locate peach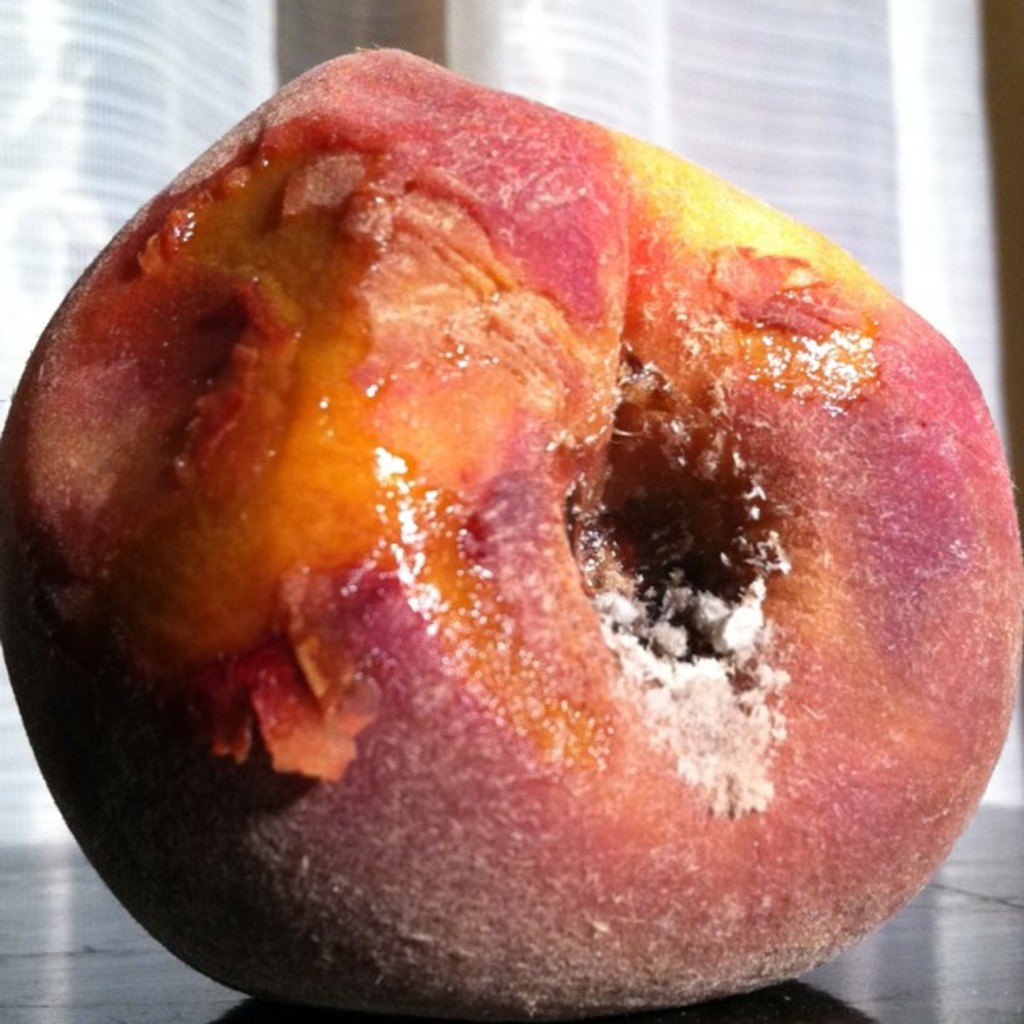
(0,40,1022,1019)
